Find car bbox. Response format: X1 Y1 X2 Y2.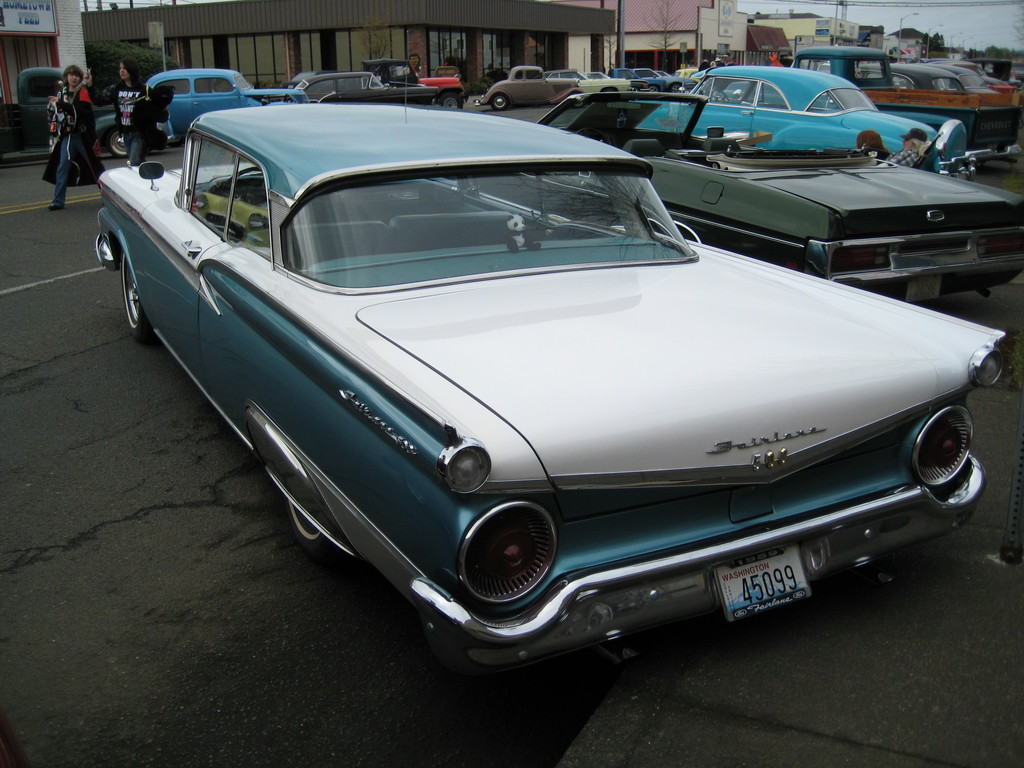
543 88 1023 314.
